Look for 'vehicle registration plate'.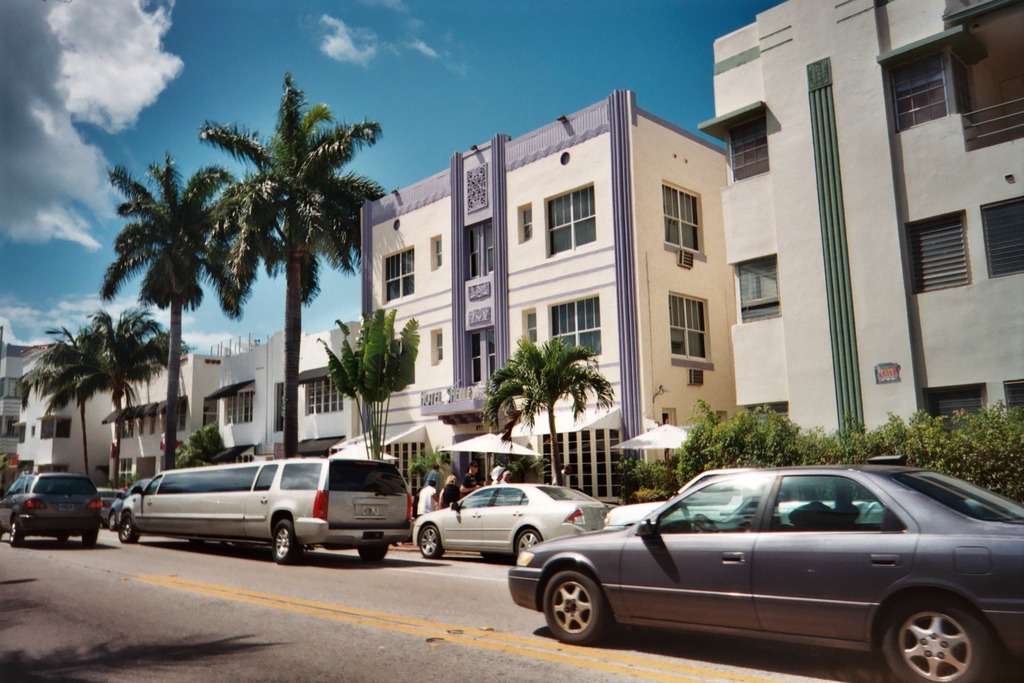
Found: [left=59, top=502, right=73, bottom=510].
